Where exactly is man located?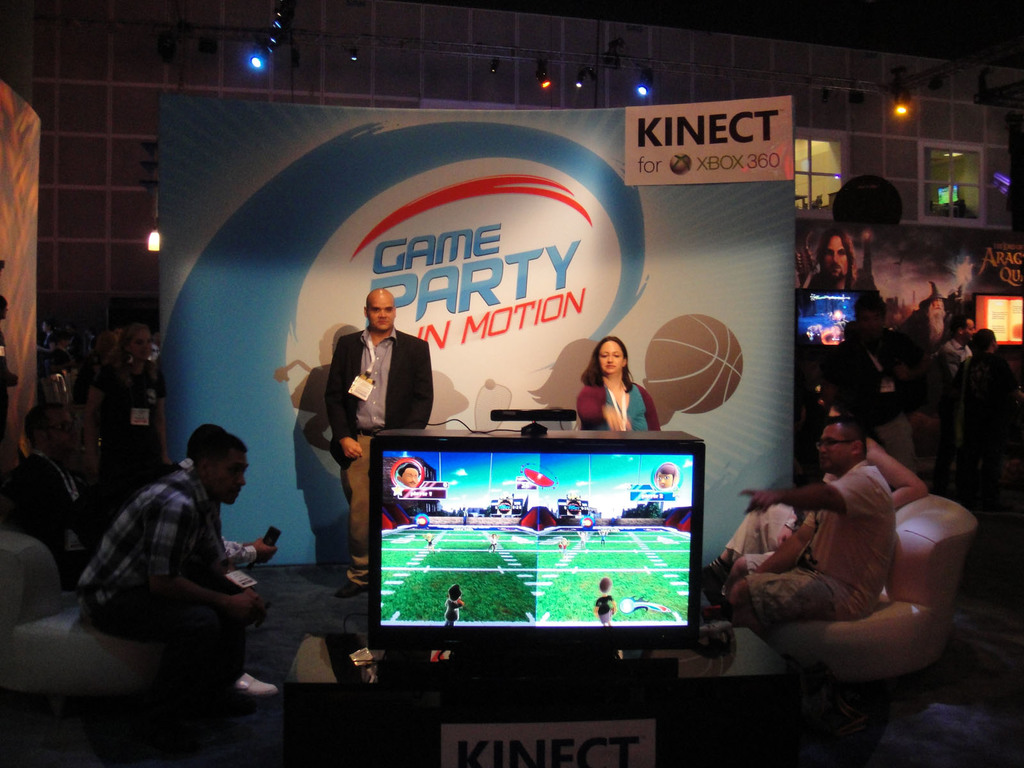
Its bounding box is locate(833, 292, 945, 471).
